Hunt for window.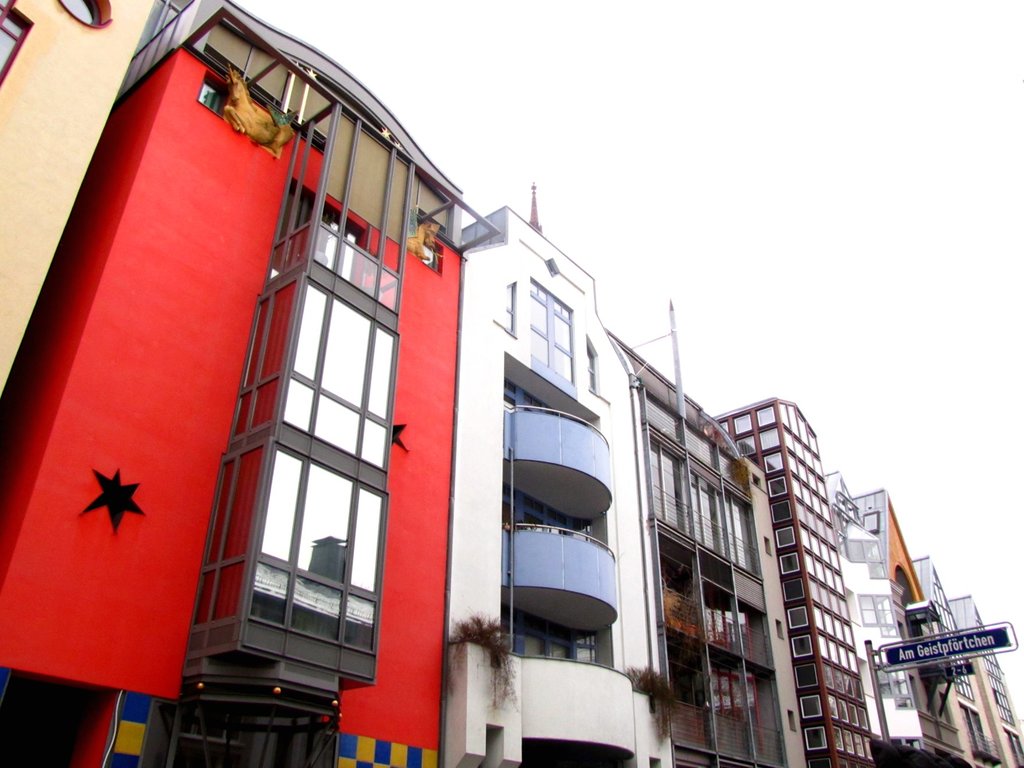
Hunted down at locate(500, 603, 593, 664).
